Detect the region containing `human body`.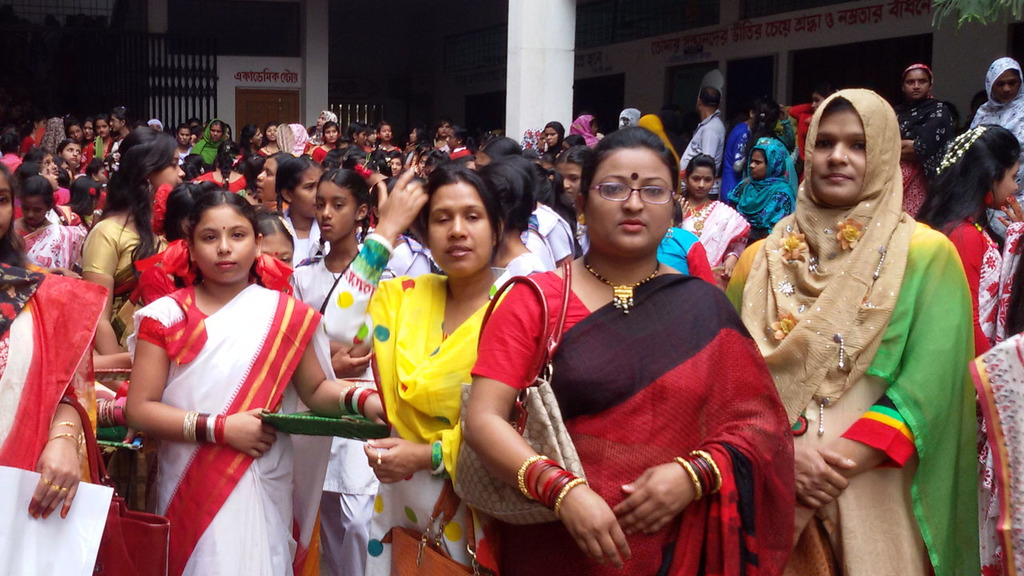
[x1=315, y1=162, x2=519, y2=575].
